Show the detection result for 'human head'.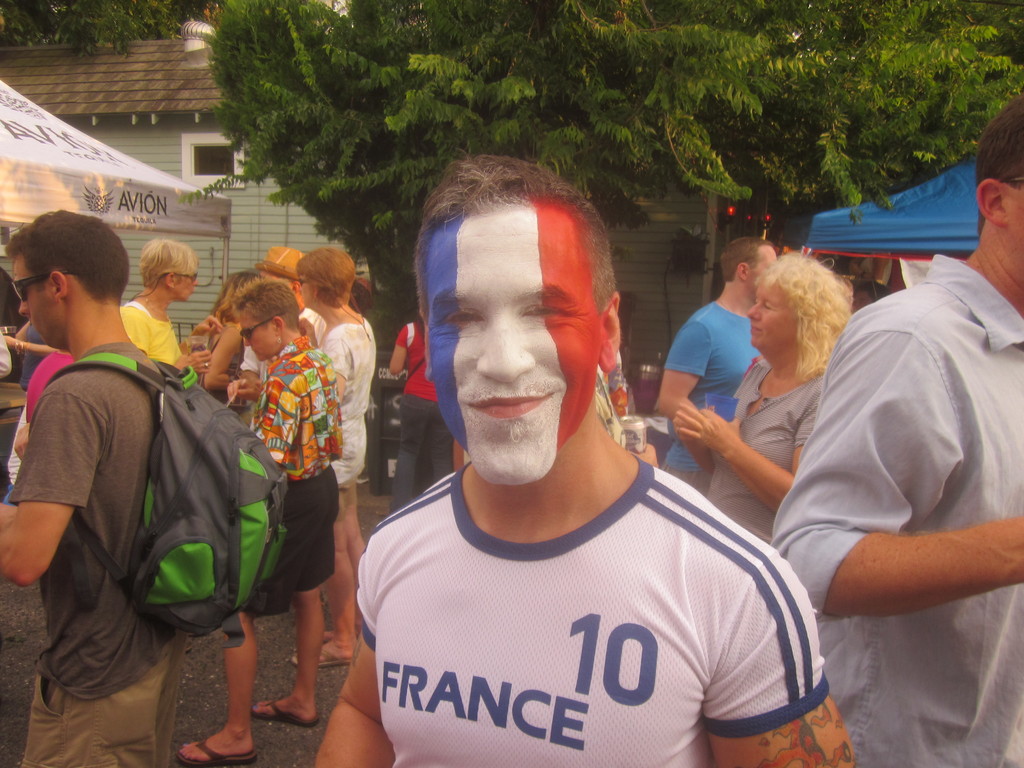
722,238,780,304.
